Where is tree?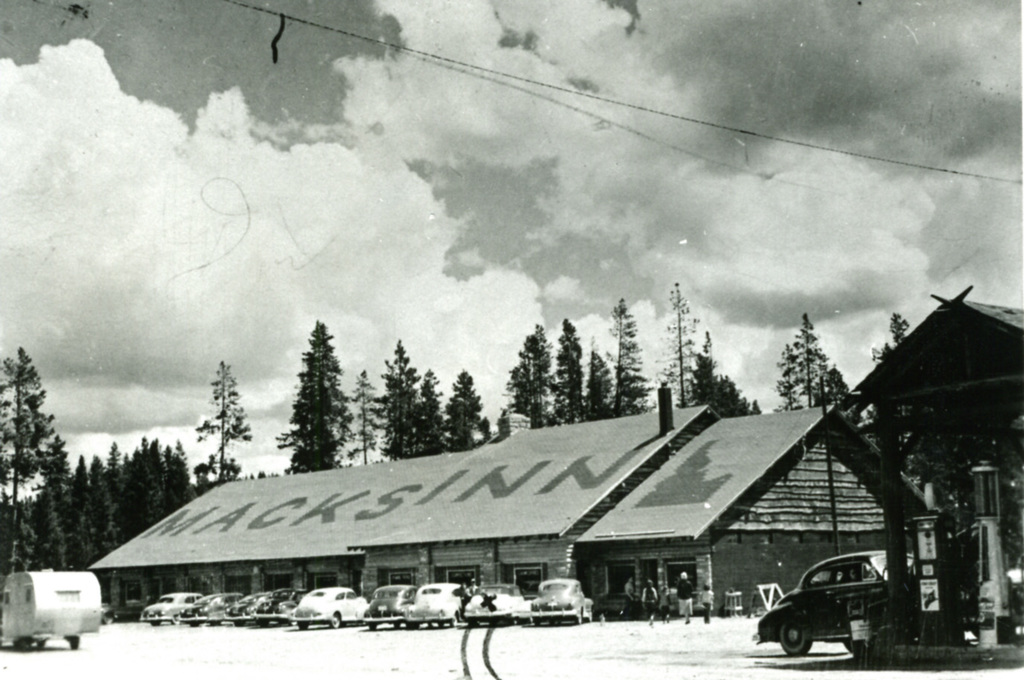
bbox=(415, 354, 451, 460).
